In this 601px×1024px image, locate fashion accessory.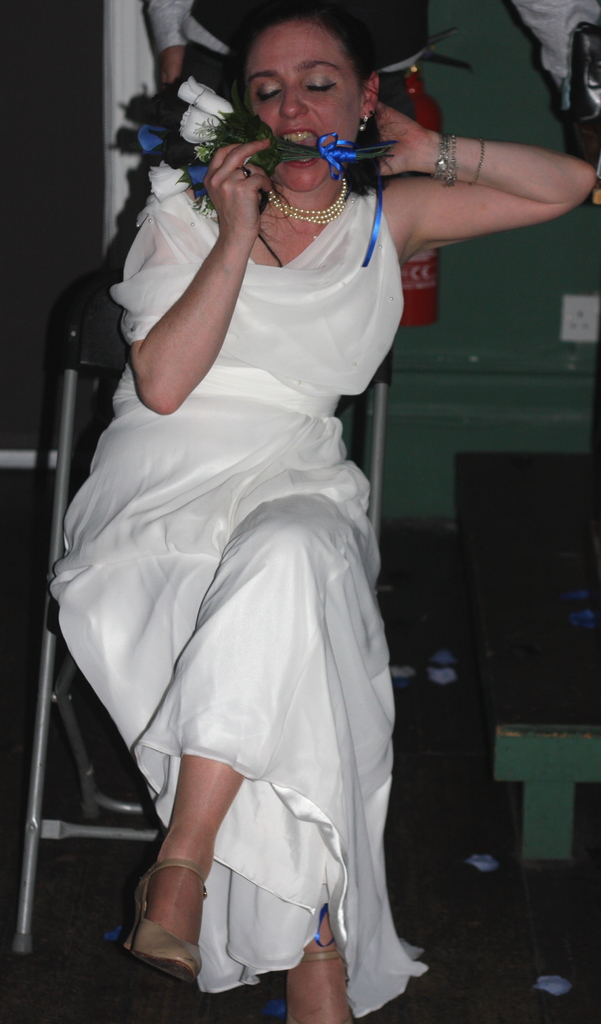
Bounding box: <bbox>266, 182, 348, 226</bbox>.
